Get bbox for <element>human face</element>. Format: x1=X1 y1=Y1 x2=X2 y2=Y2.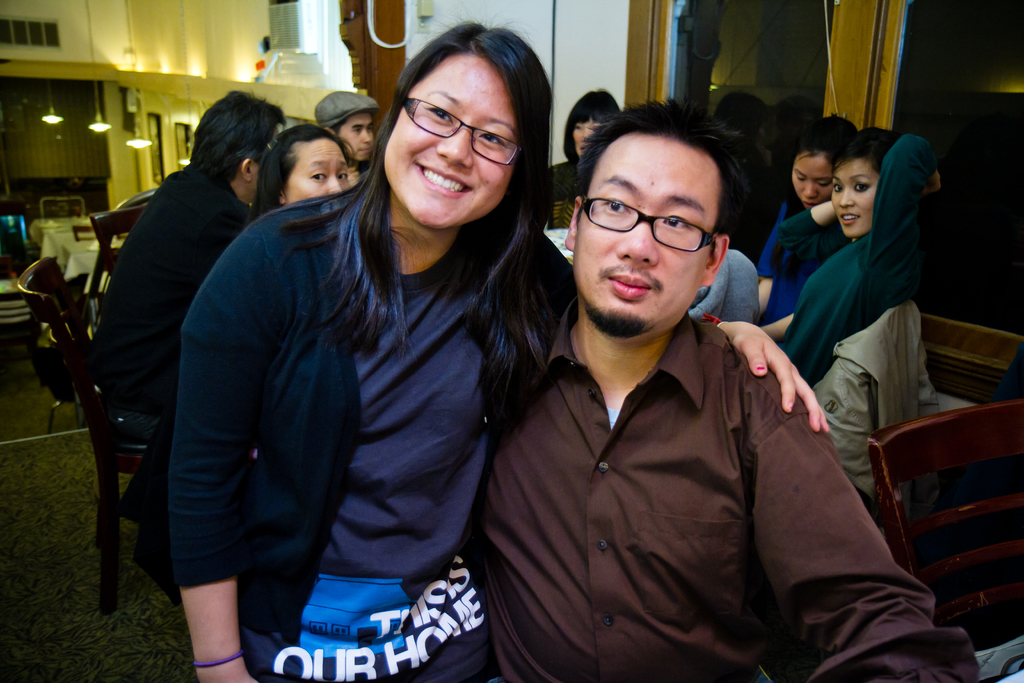
x1=337 y1=114 x2=378 y2=162.
